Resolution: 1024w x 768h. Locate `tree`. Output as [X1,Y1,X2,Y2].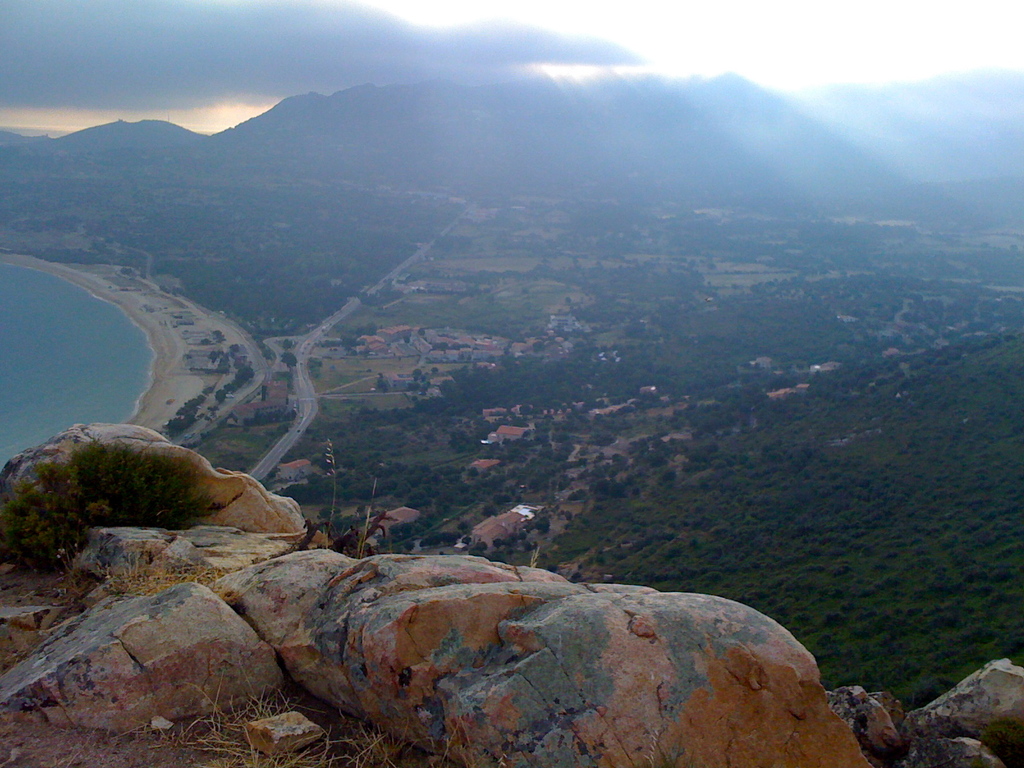
[728,371,774,412].
